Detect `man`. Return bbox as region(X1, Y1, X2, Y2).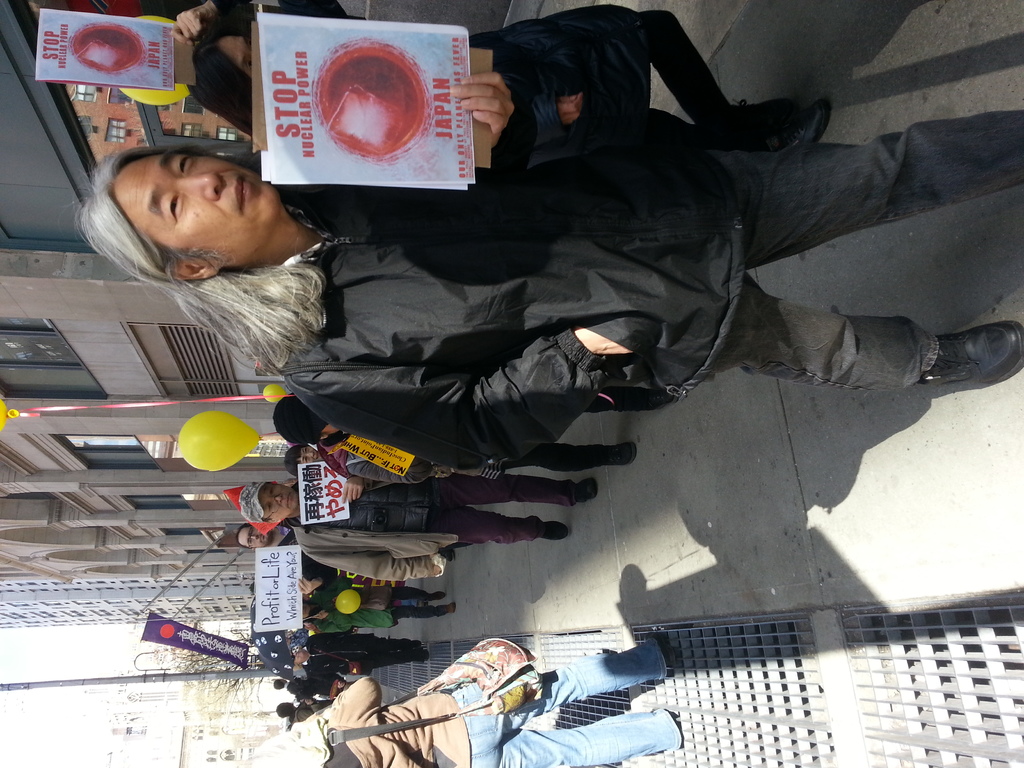
region(74, 60, 1023, 470).
